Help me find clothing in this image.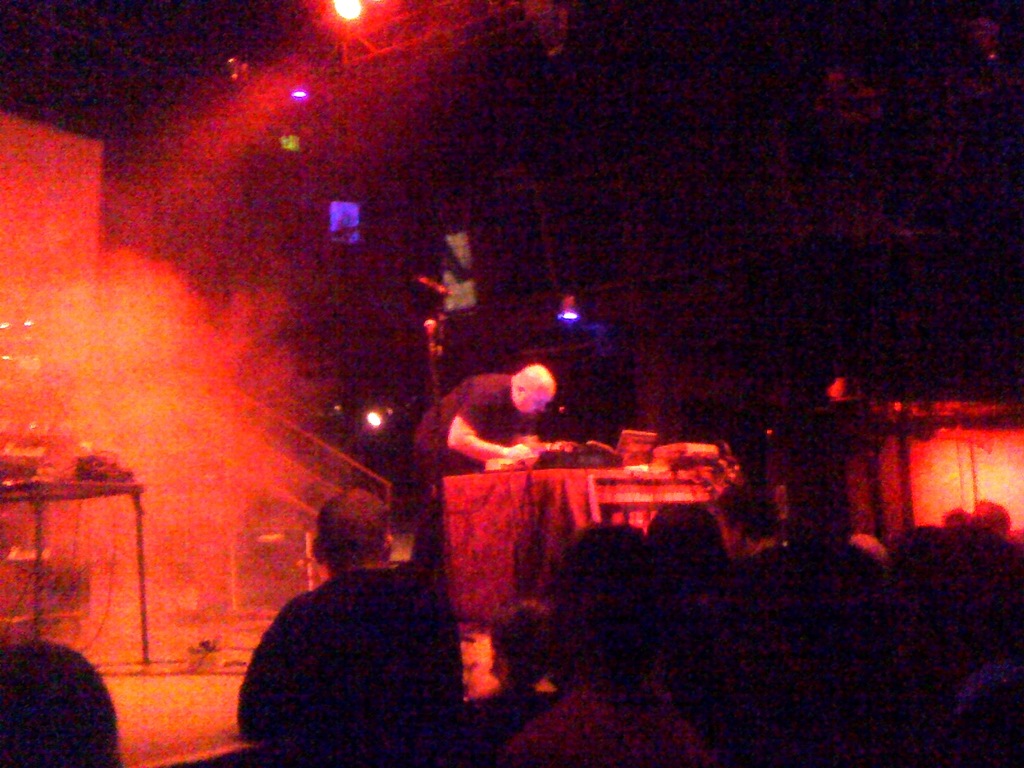
Found it: [left=416, top=376, right=512, bottom=476].
